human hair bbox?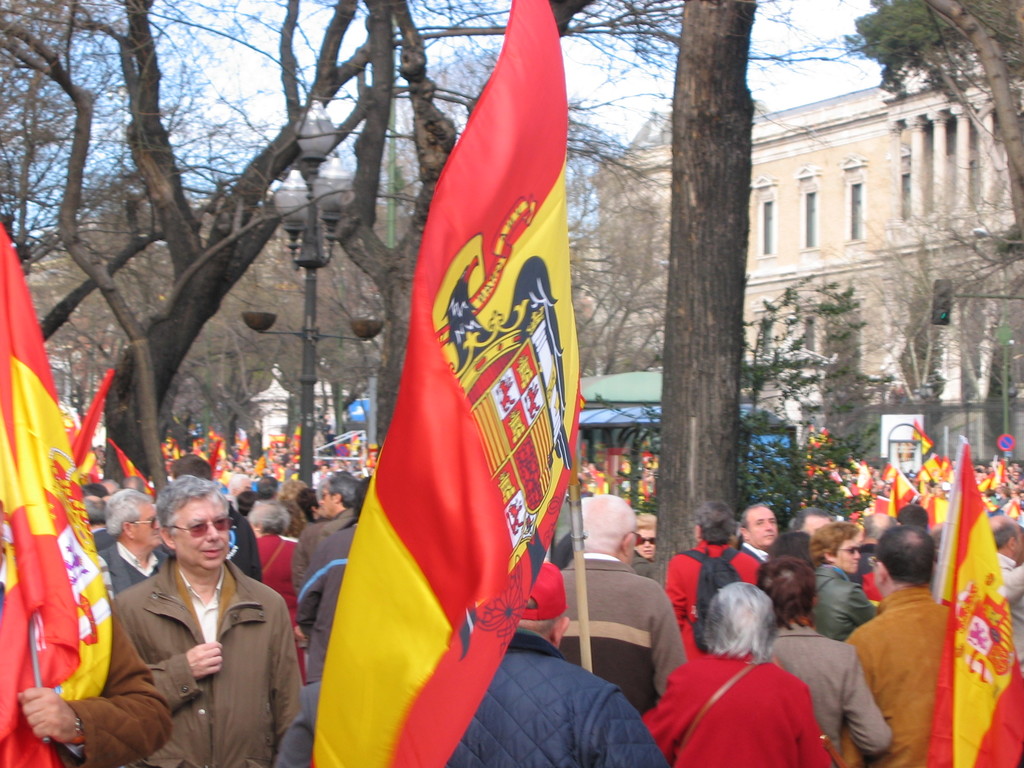
x1=167, y1=454, x2=213, y2=481
